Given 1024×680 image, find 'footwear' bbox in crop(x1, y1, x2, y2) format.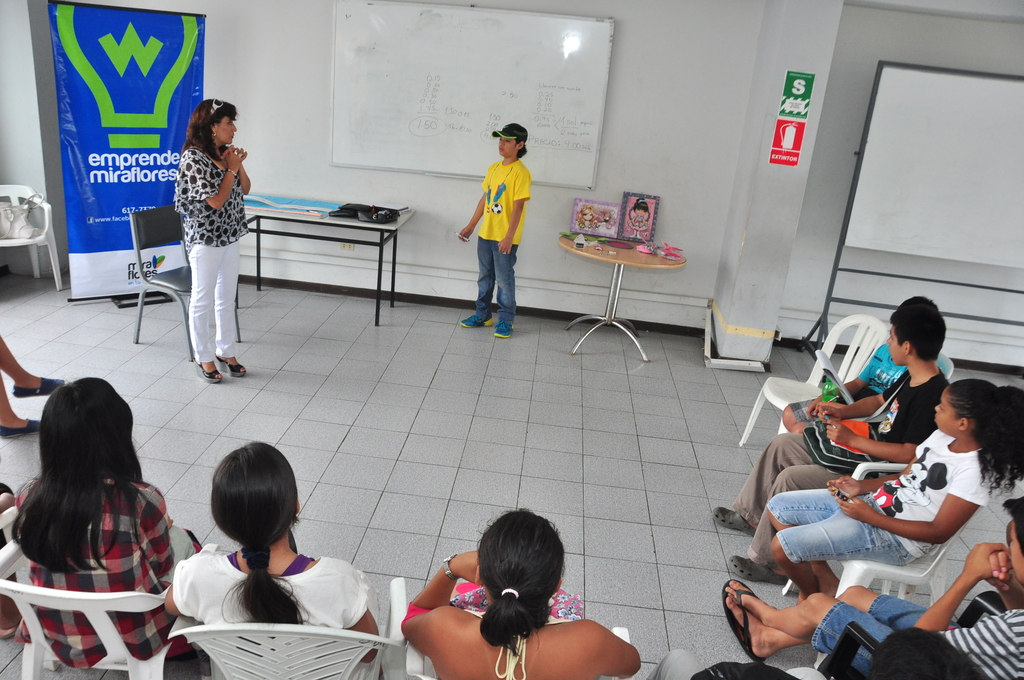
crop(9, 372, 67, 398).
